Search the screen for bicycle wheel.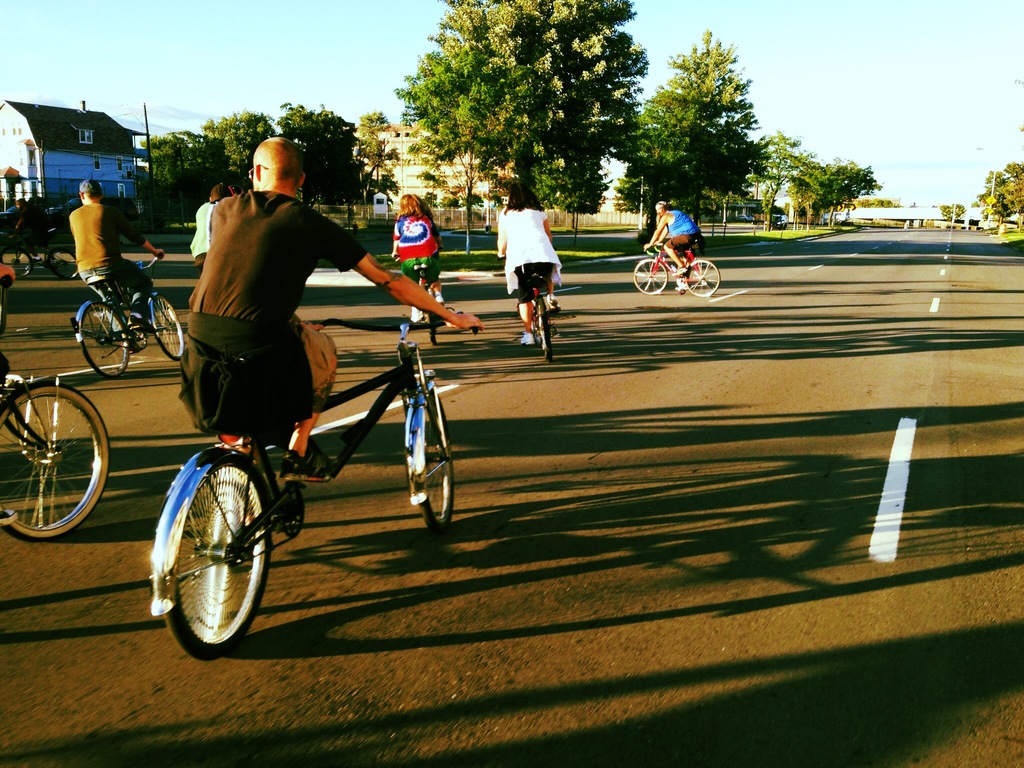
Found at <region>530, 295, 543, 348</region>.
